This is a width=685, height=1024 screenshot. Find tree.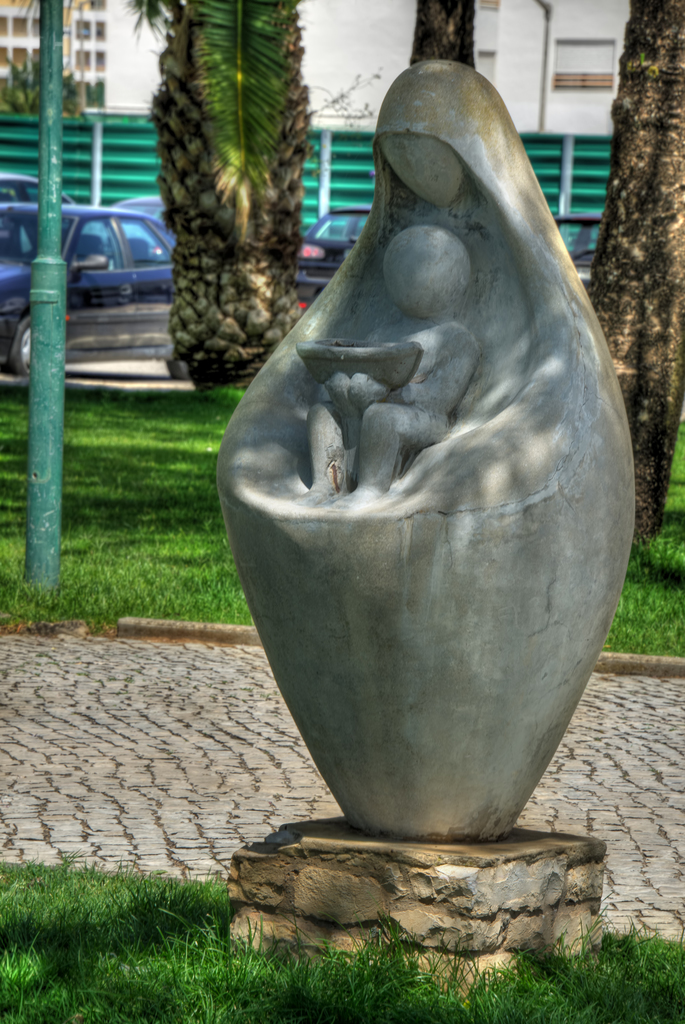
Bounding box: region(0, 27, 101, 121).
